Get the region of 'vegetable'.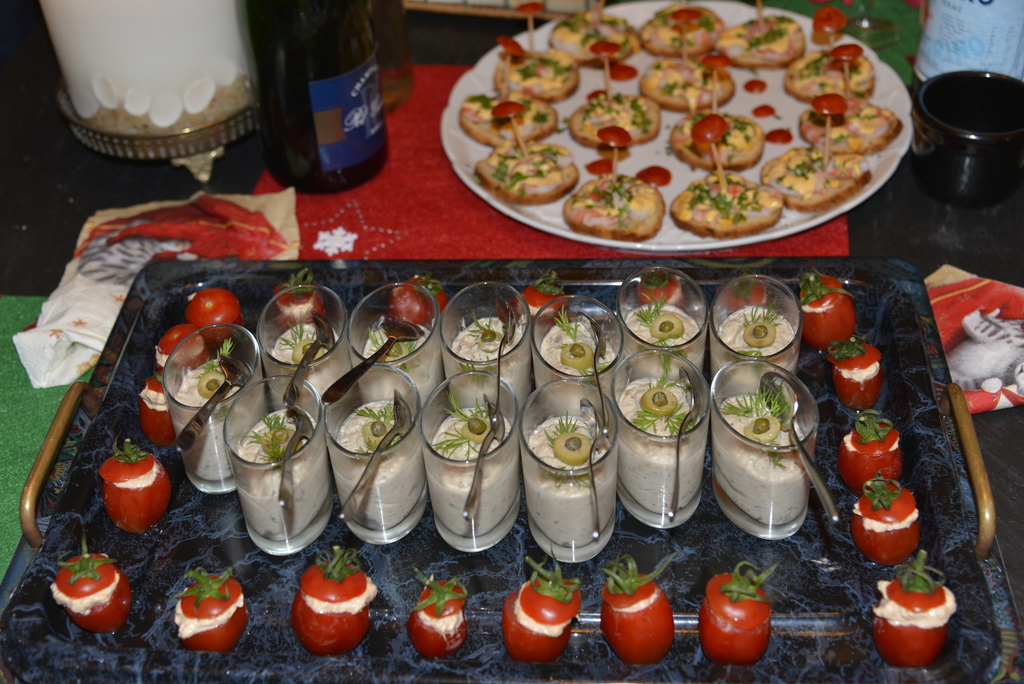
l=637, t=272, r=675, b=304.
